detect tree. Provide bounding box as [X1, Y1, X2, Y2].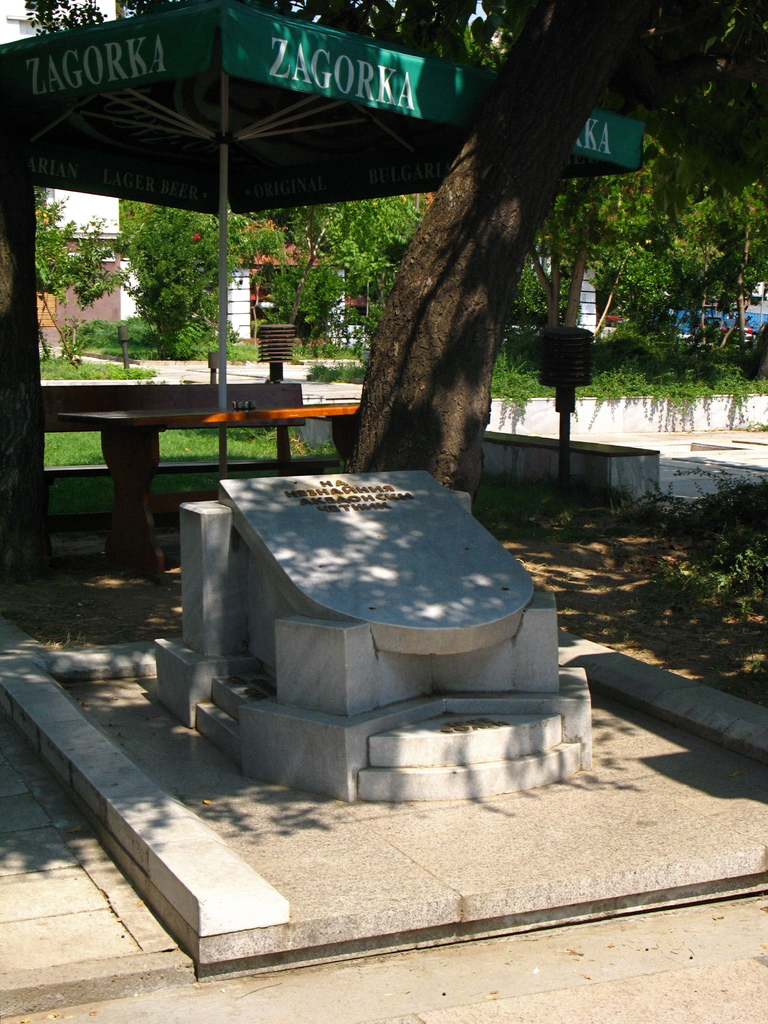
[22, 188, 131, 351].
